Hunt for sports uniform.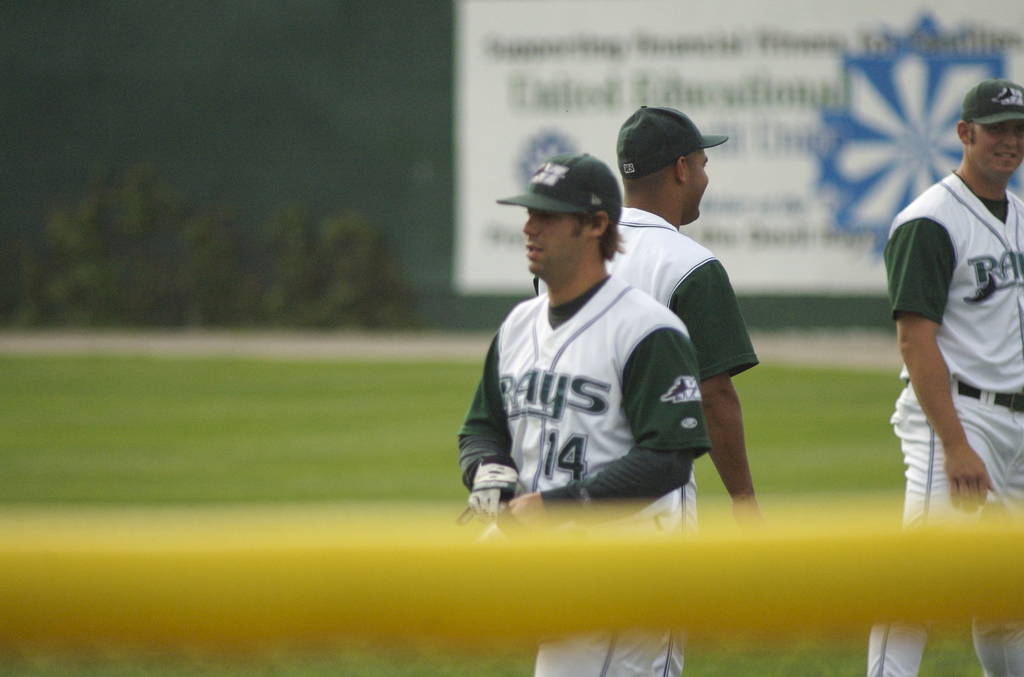
Hunted down at 532:208:758:521.
